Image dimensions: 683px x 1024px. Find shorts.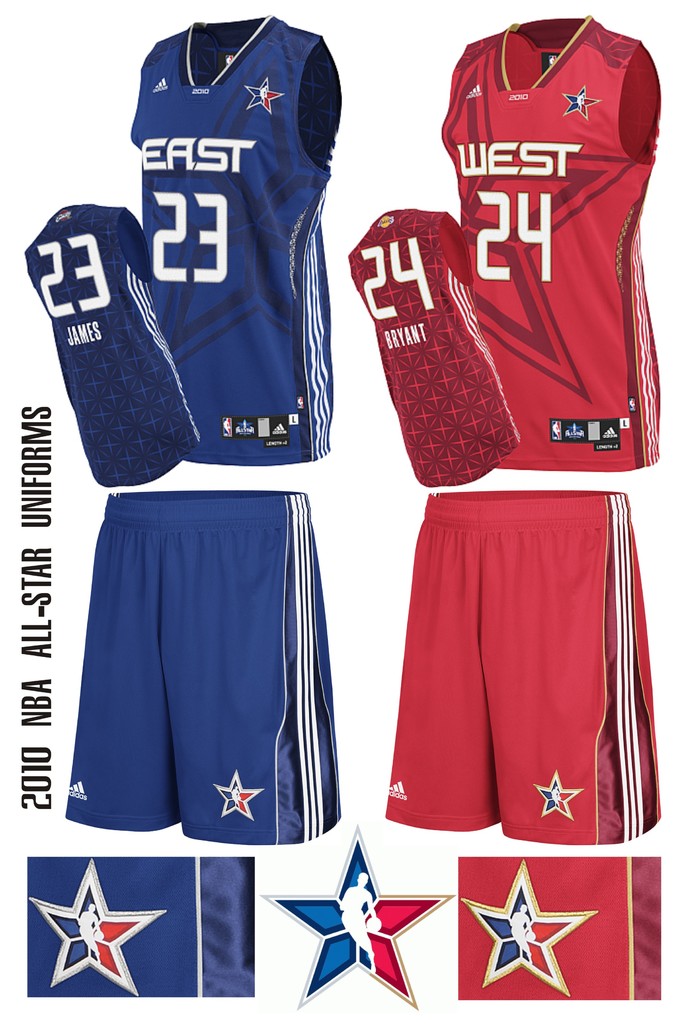
{"x1": 456, "y1": 854, "x2": 658, "y2": 1005}.
